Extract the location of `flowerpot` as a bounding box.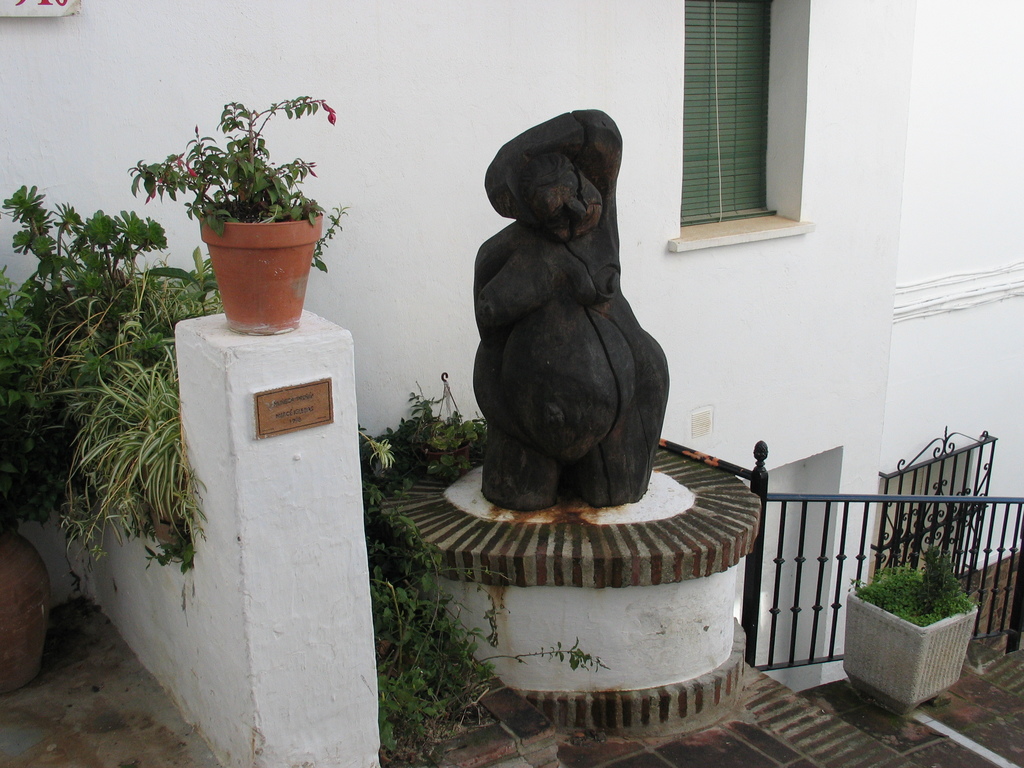
<bbox>0, 518, 49, 692</bbox>.
